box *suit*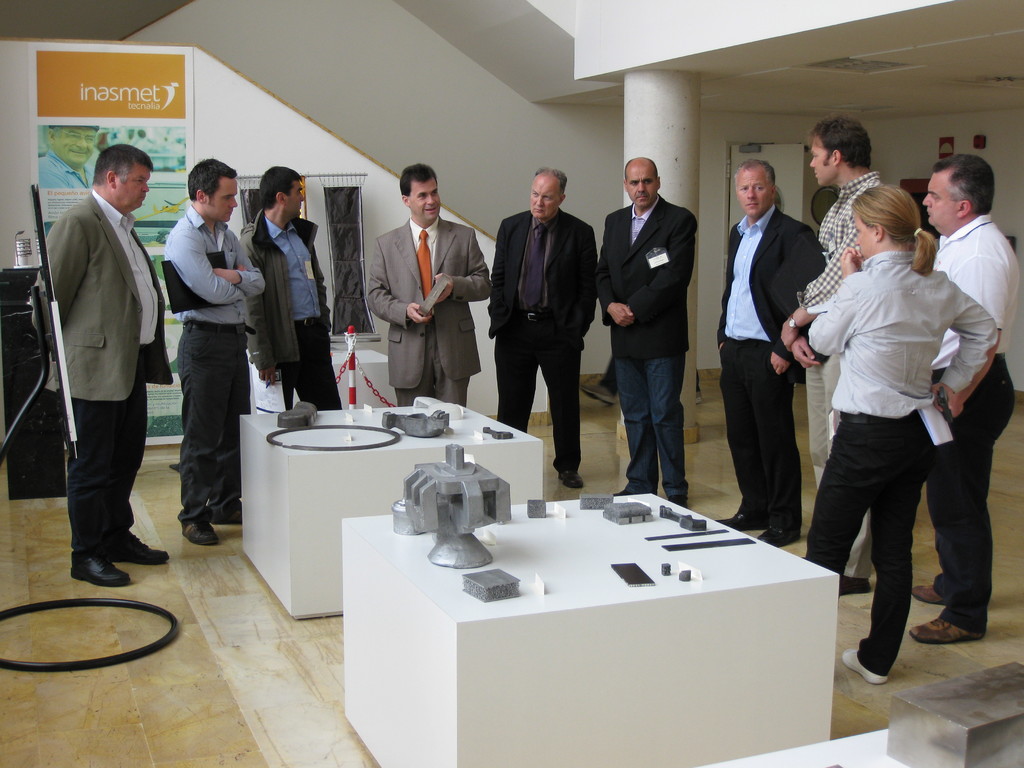
region(715, 204, 825, 531)
